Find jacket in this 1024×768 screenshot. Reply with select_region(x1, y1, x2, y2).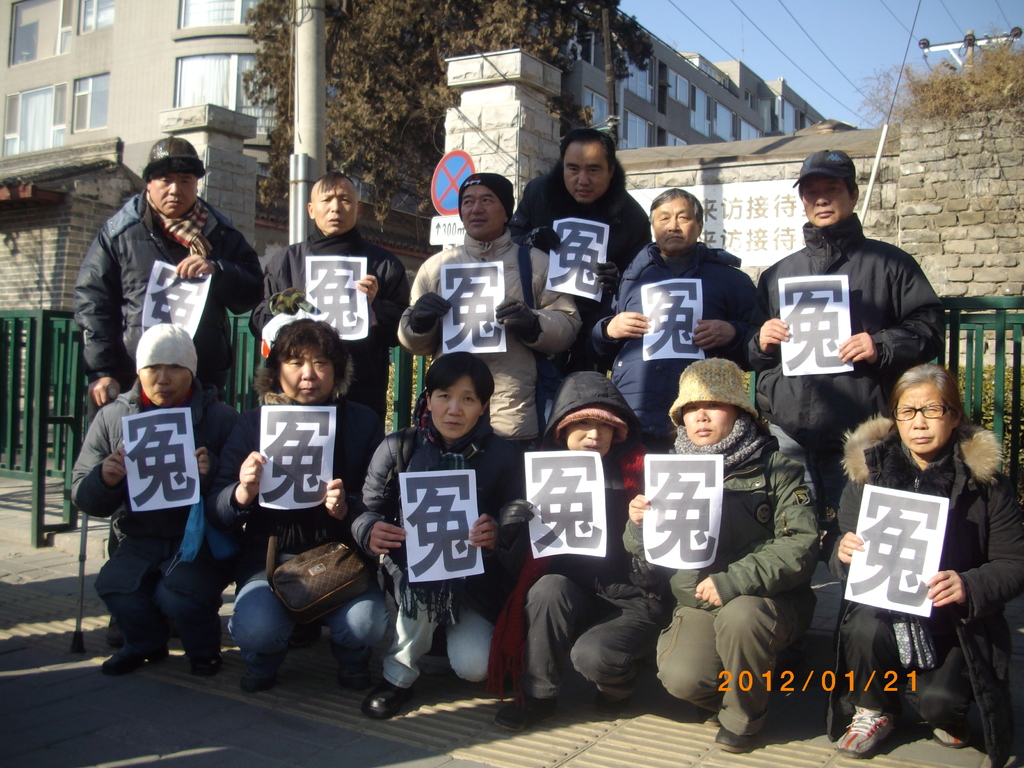
select_region(65, 385, 253, 559).
